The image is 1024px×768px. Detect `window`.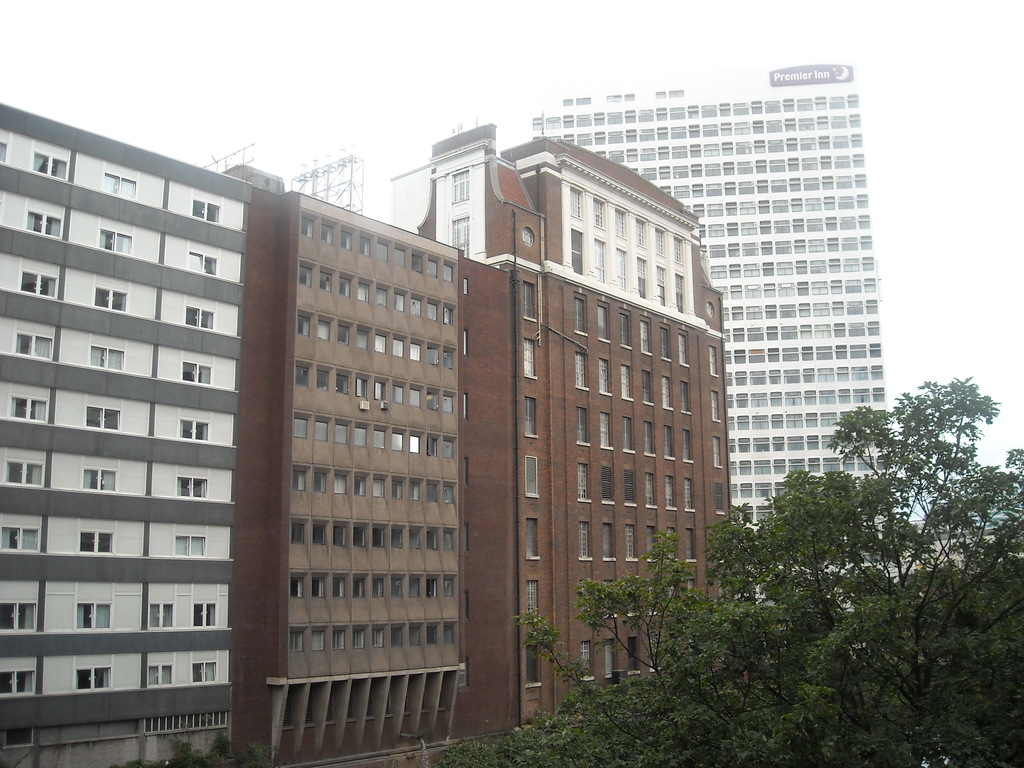
Detection: <region>621, 309, 630, 346</region>.
